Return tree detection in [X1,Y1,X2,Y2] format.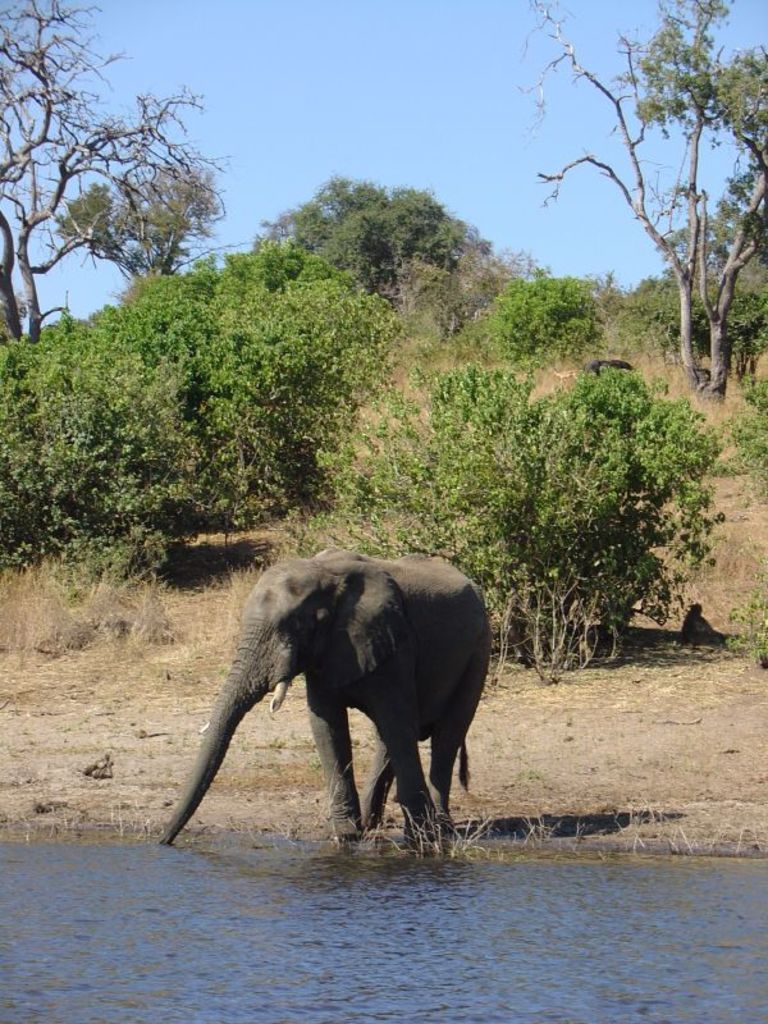
[329,367,727,690].
